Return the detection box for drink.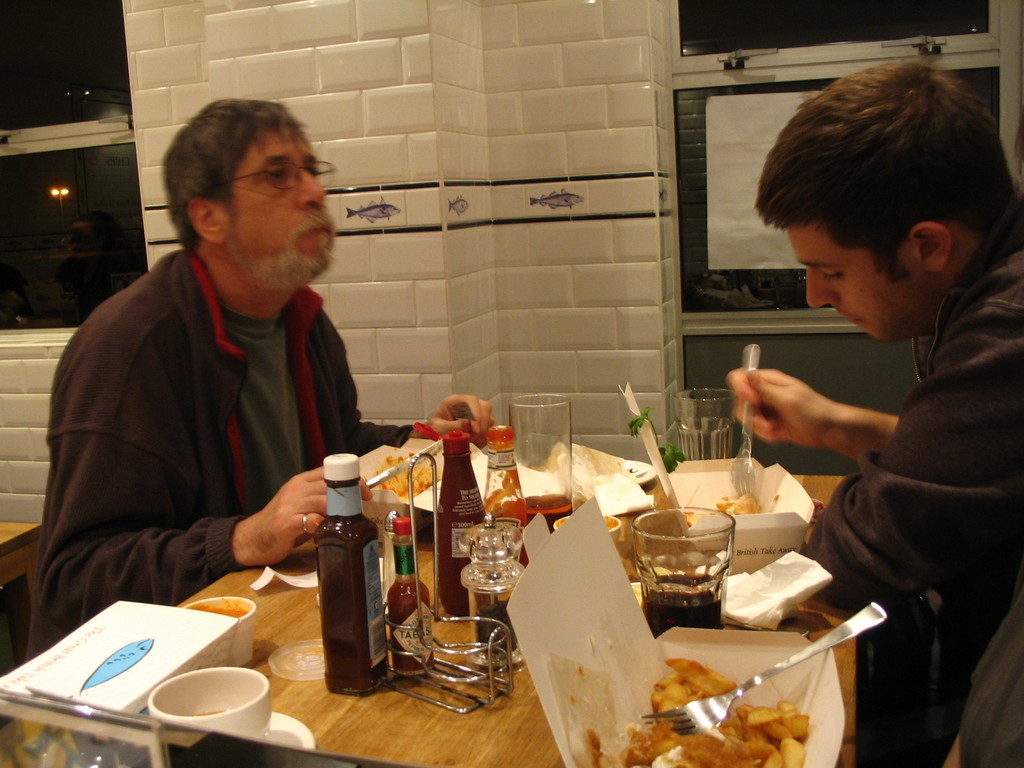
crop(525, 497, 572, 529).
